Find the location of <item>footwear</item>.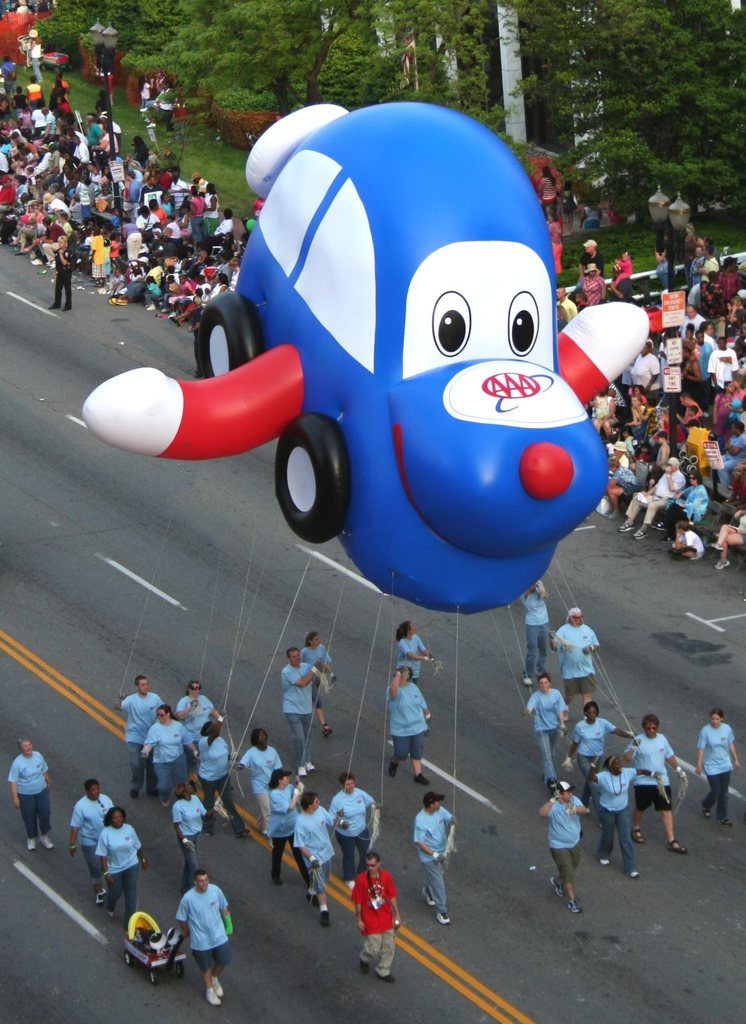
Location: 562:708:572:722.
